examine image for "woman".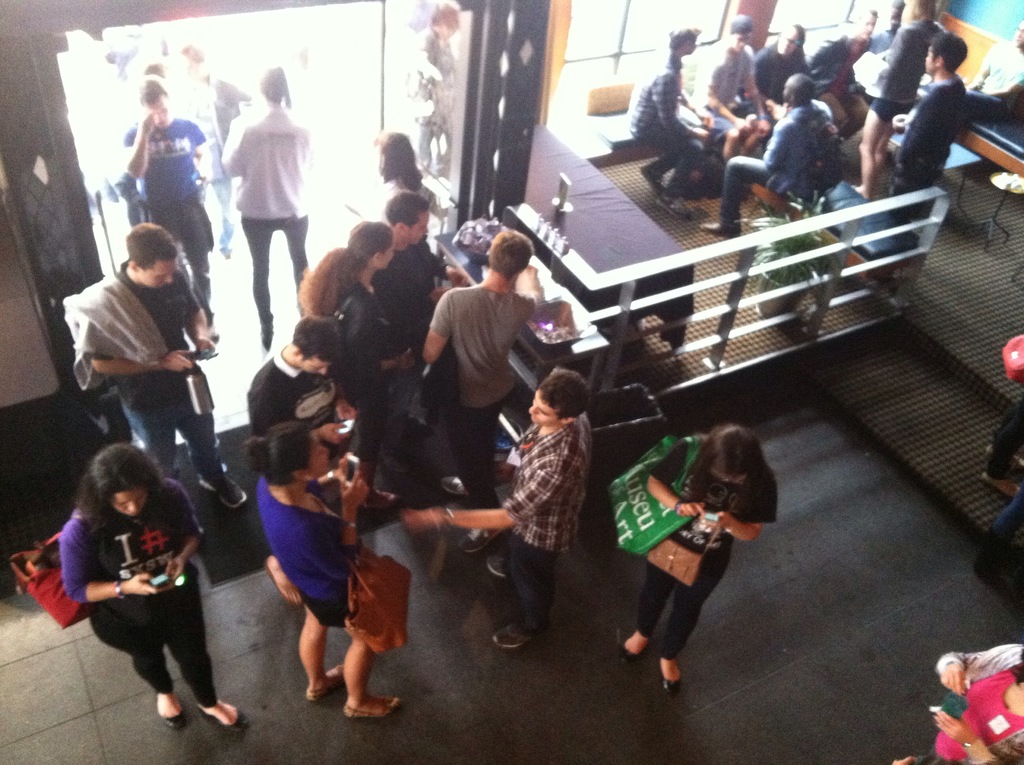
Examination result: select_region(248, 417, 415, 721).
